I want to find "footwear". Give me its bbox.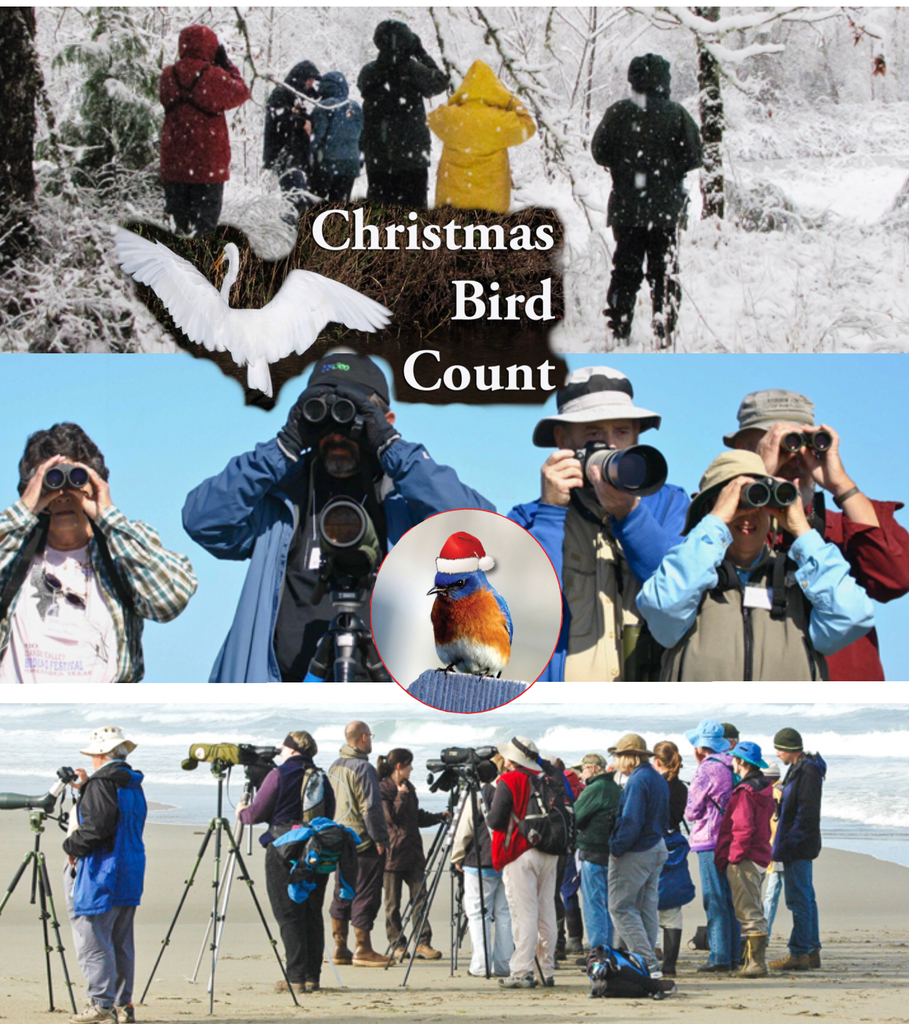
bbox(412, 936, 446, 956).
